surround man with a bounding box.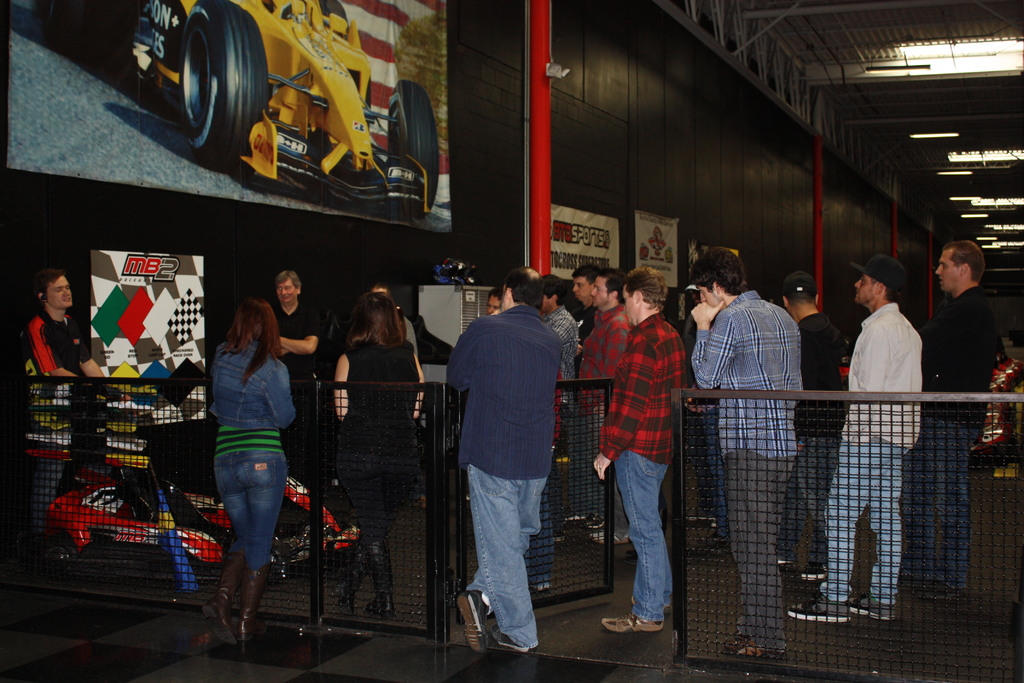
918 237 1002 610.
